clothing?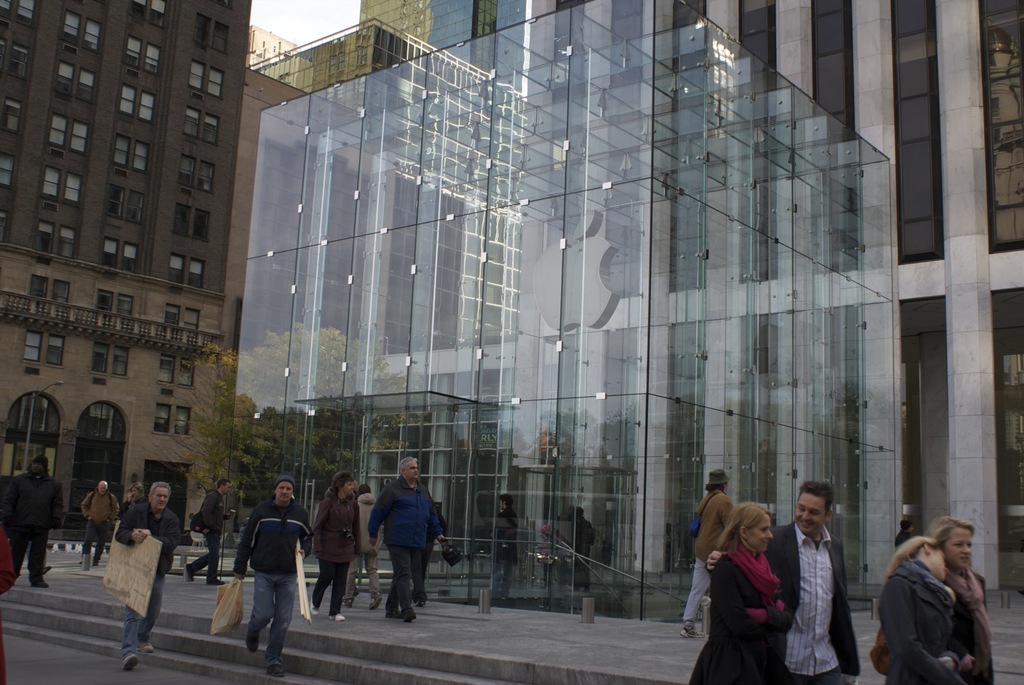
0 529 16 682
